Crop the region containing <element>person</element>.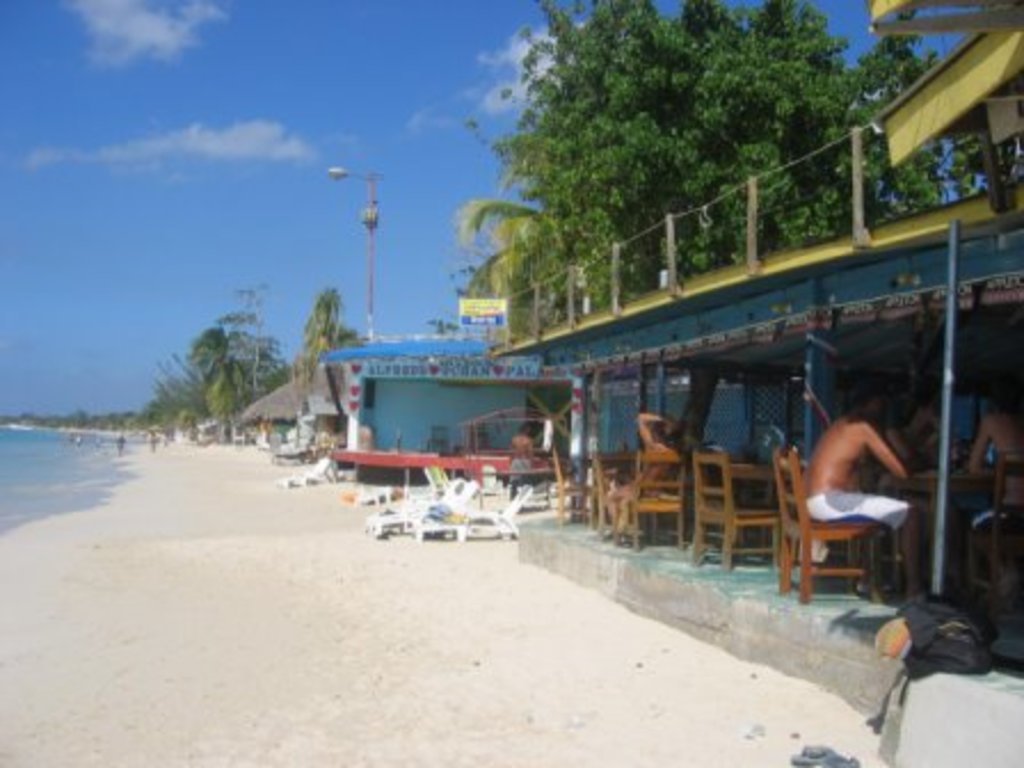
Crop region: region(606, 409, 681, 549).
